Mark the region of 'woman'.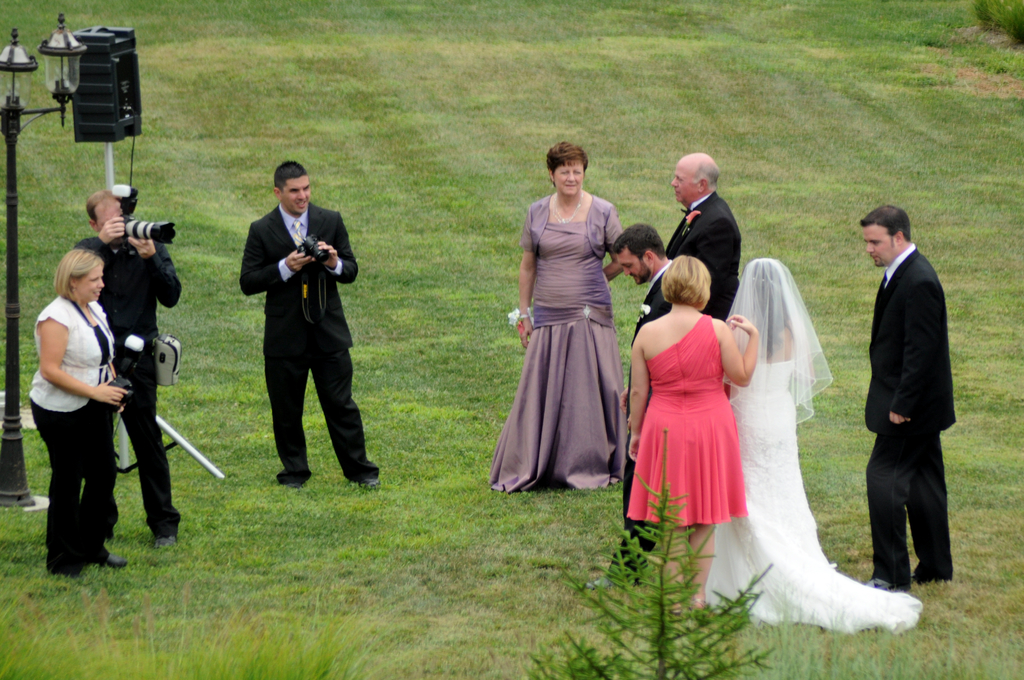
Region: 702, 258, 912, 628.
